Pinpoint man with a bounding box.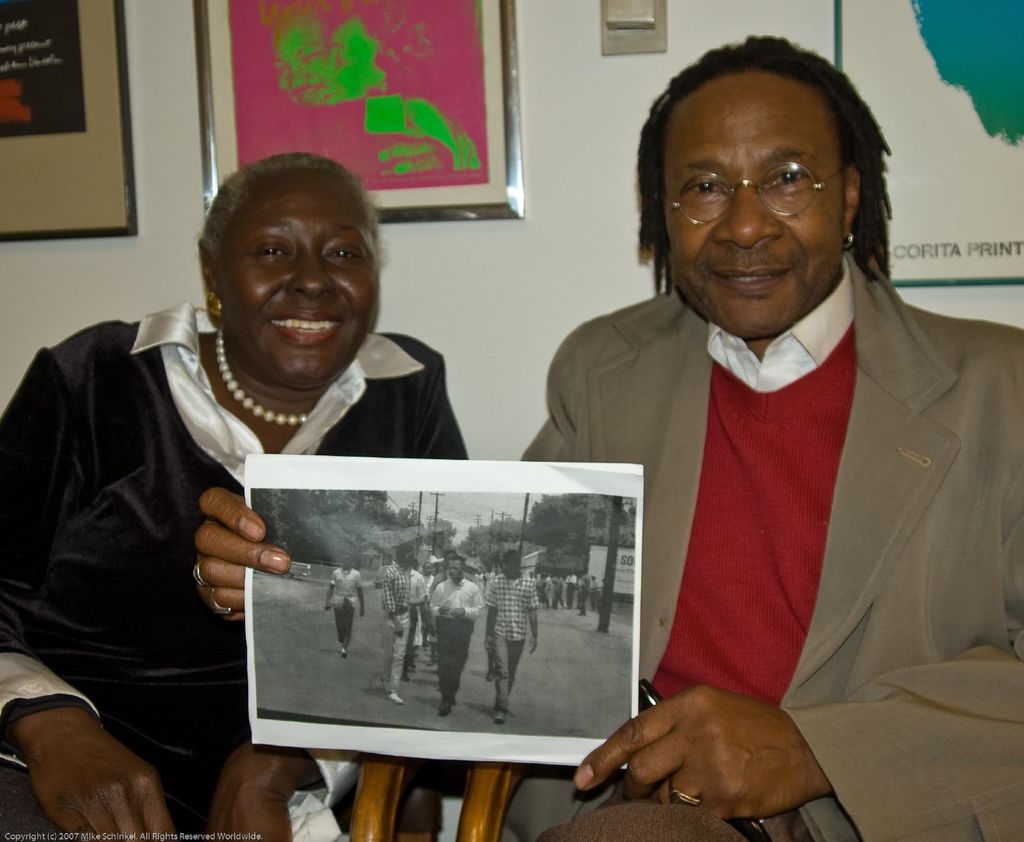
[487,551,542,723].
